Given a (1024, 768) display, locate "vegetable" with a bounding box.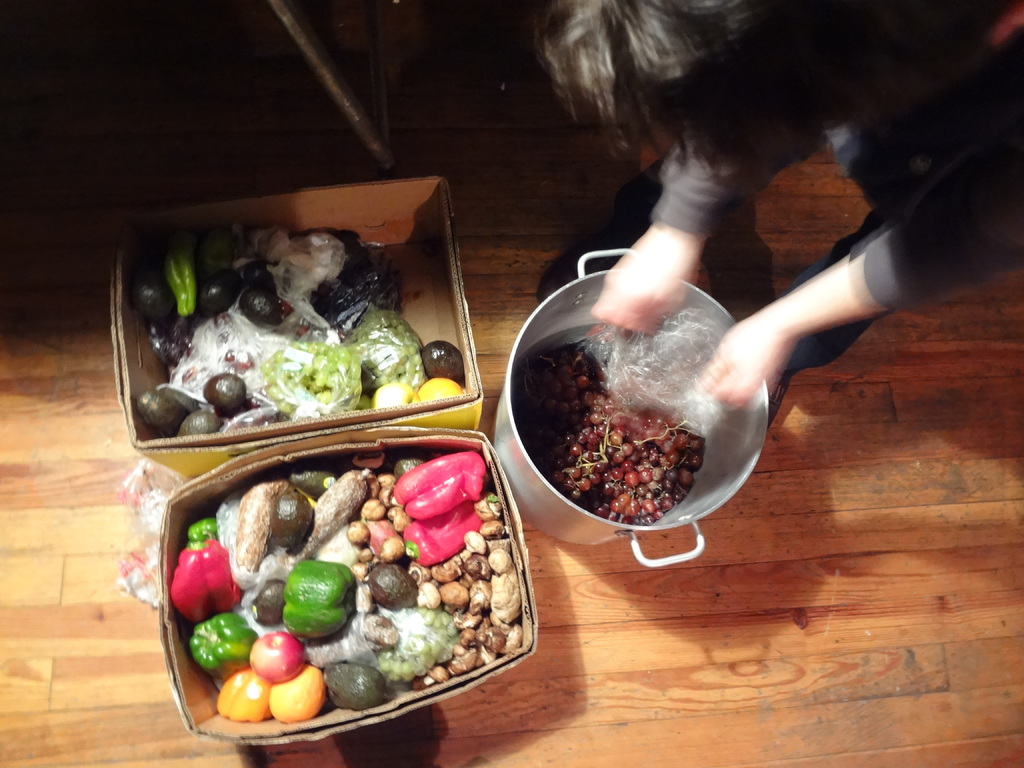
Located: <box>265,564,343,662</box>.
